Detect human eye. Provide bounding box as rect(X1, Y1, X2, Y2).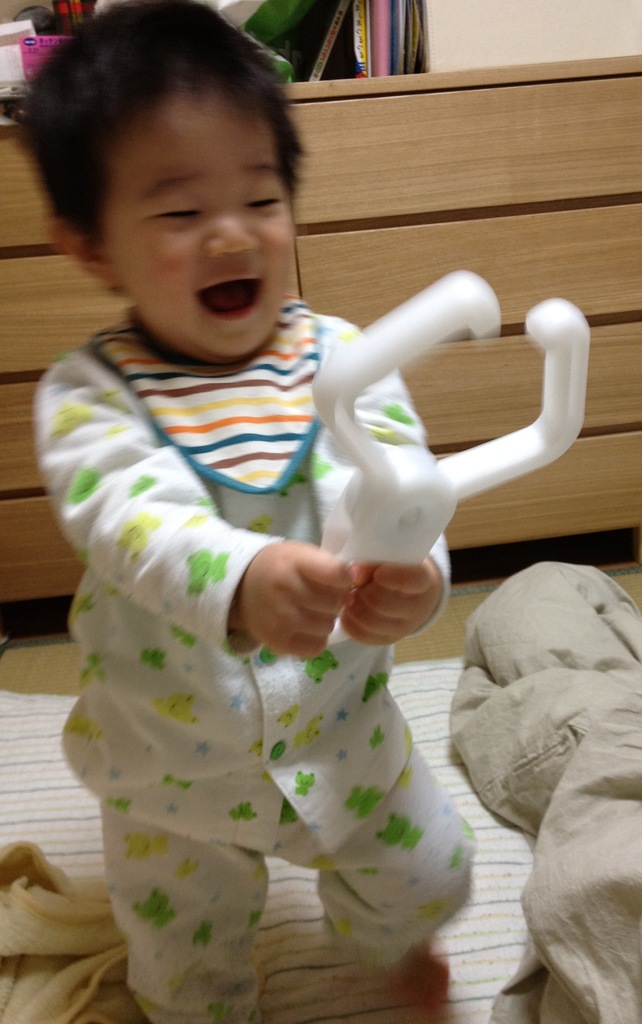
rect(239, 189, 283, 215).
